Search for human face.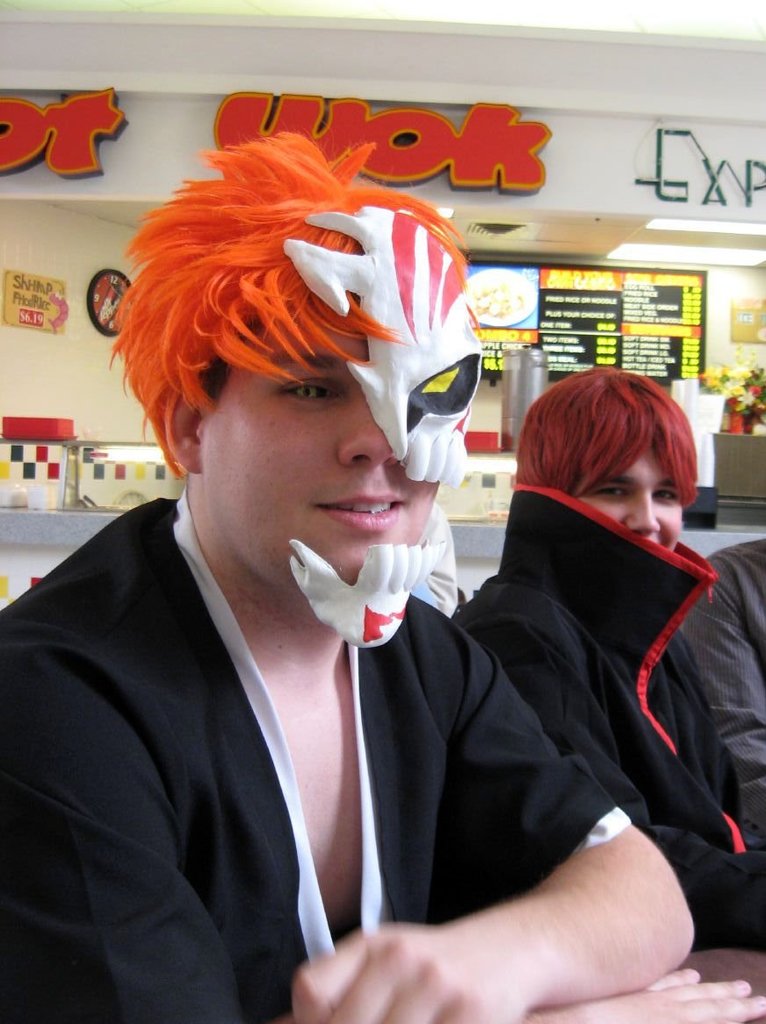
Found at <bbox>581, 438, 681, 551</bbox>.
